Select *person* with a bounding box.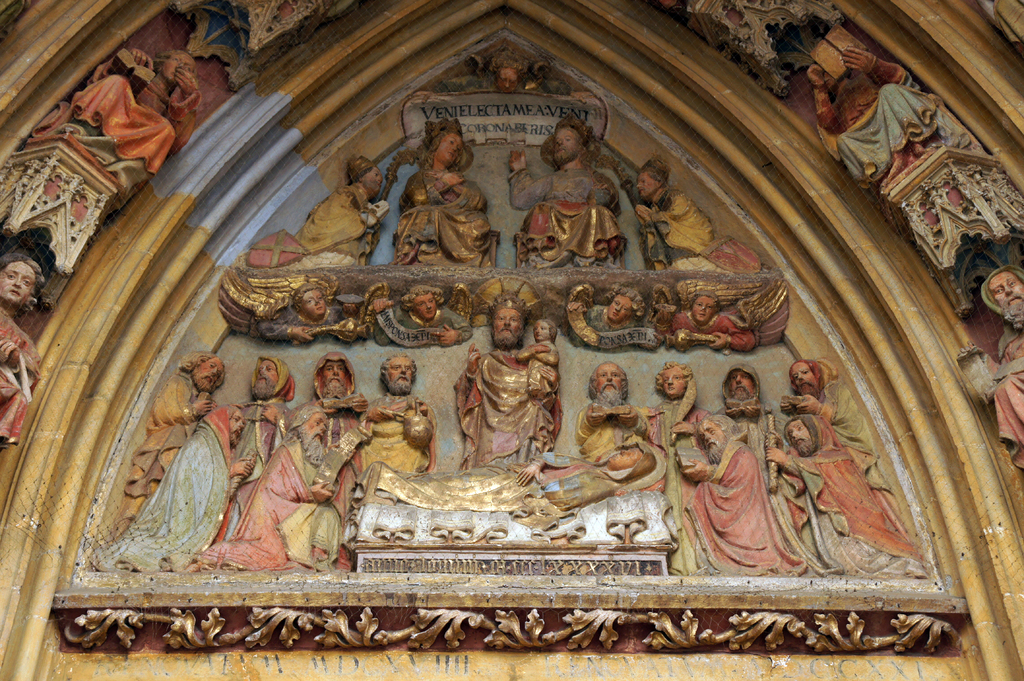
l=664, t=293, r=762, b=354.
